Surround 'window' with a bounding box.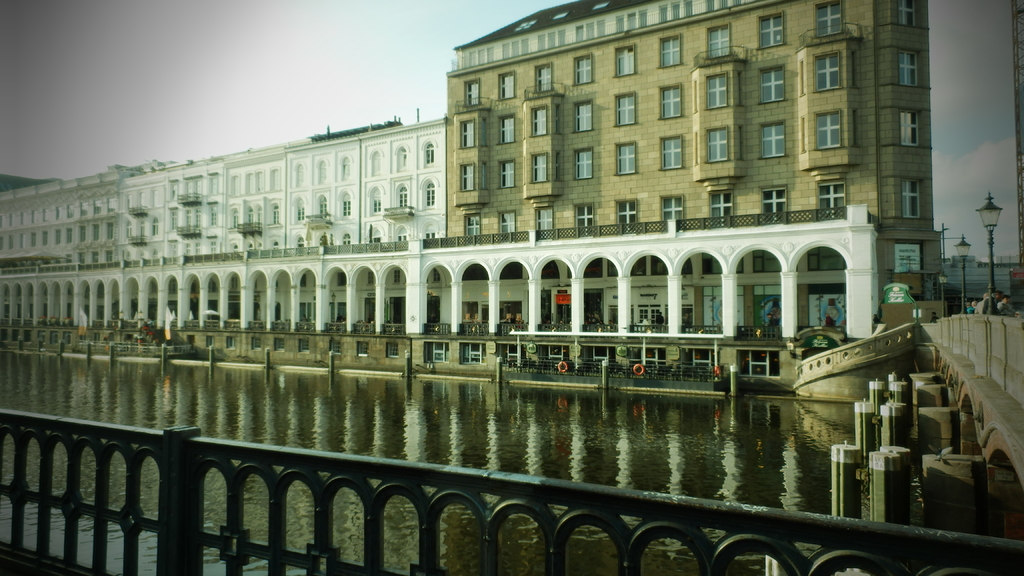
<bbox>209, 278, 218, 291</bbox>.
